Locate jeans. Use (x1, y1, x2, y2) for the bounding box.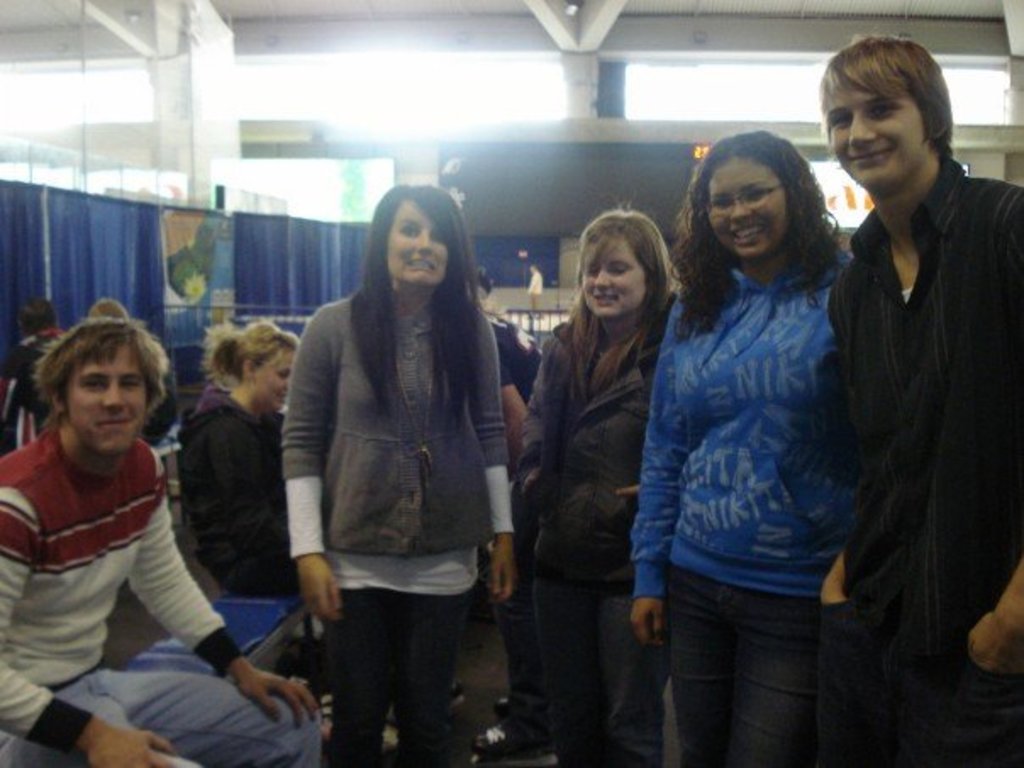
(0, 659, 320, 766).
